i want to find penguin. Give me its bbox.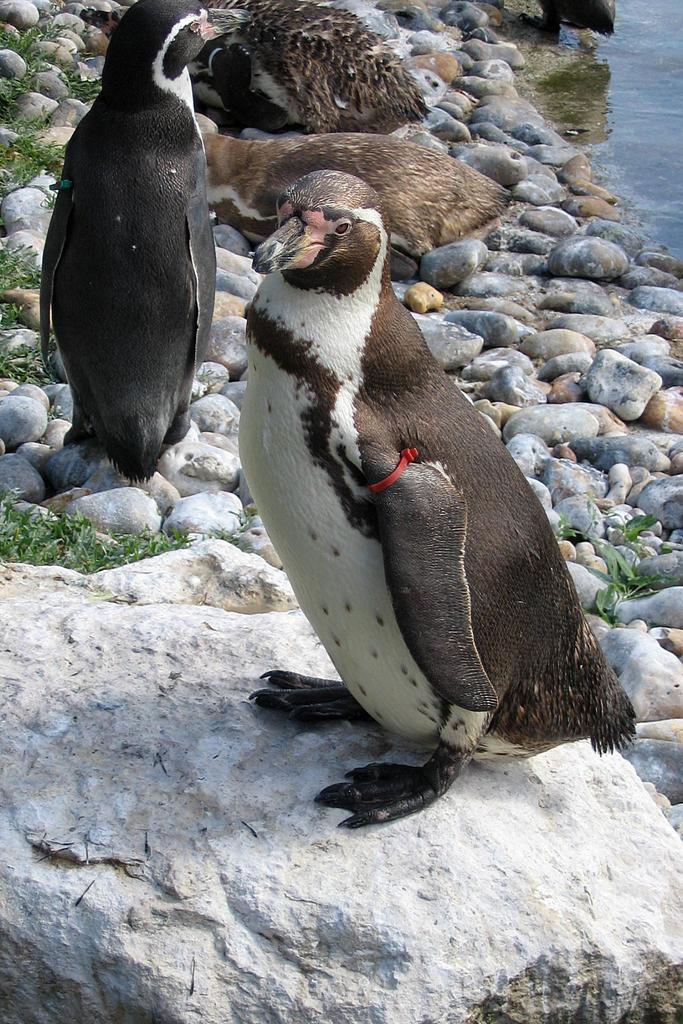
{"left": 156, "top": 1, "right": 425, "bottom": 148}.
